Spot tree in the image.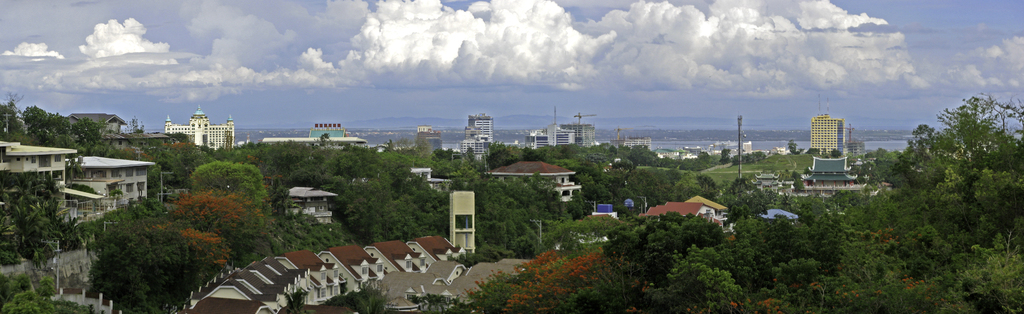
tree found at [556, 141, 615, 184].
